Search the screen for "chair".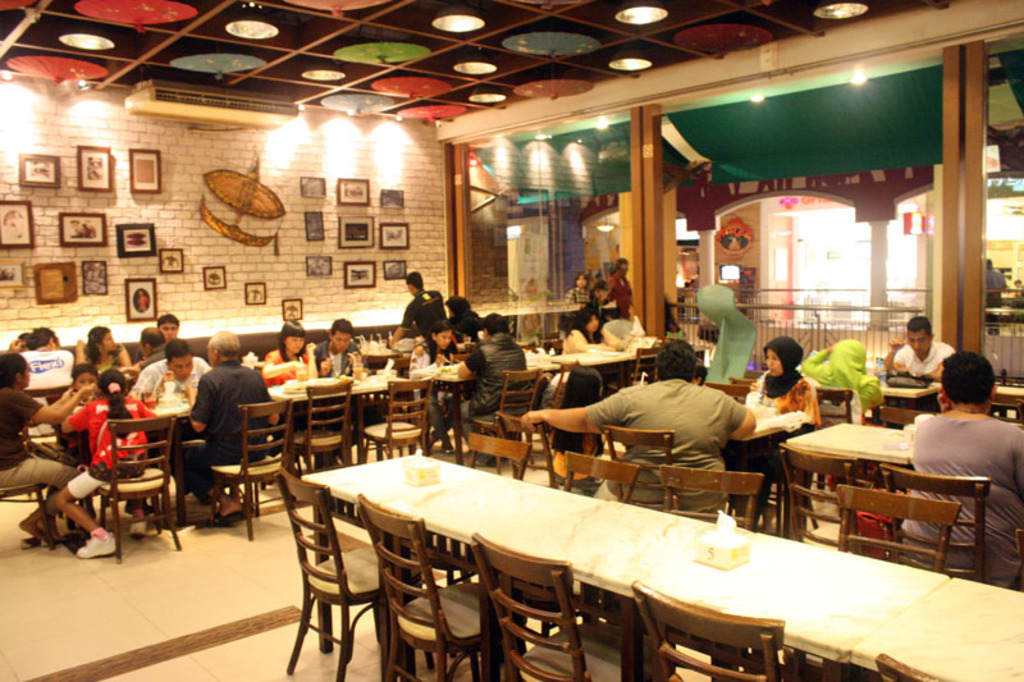
Found at bbox(0, 479, 58, 558).
